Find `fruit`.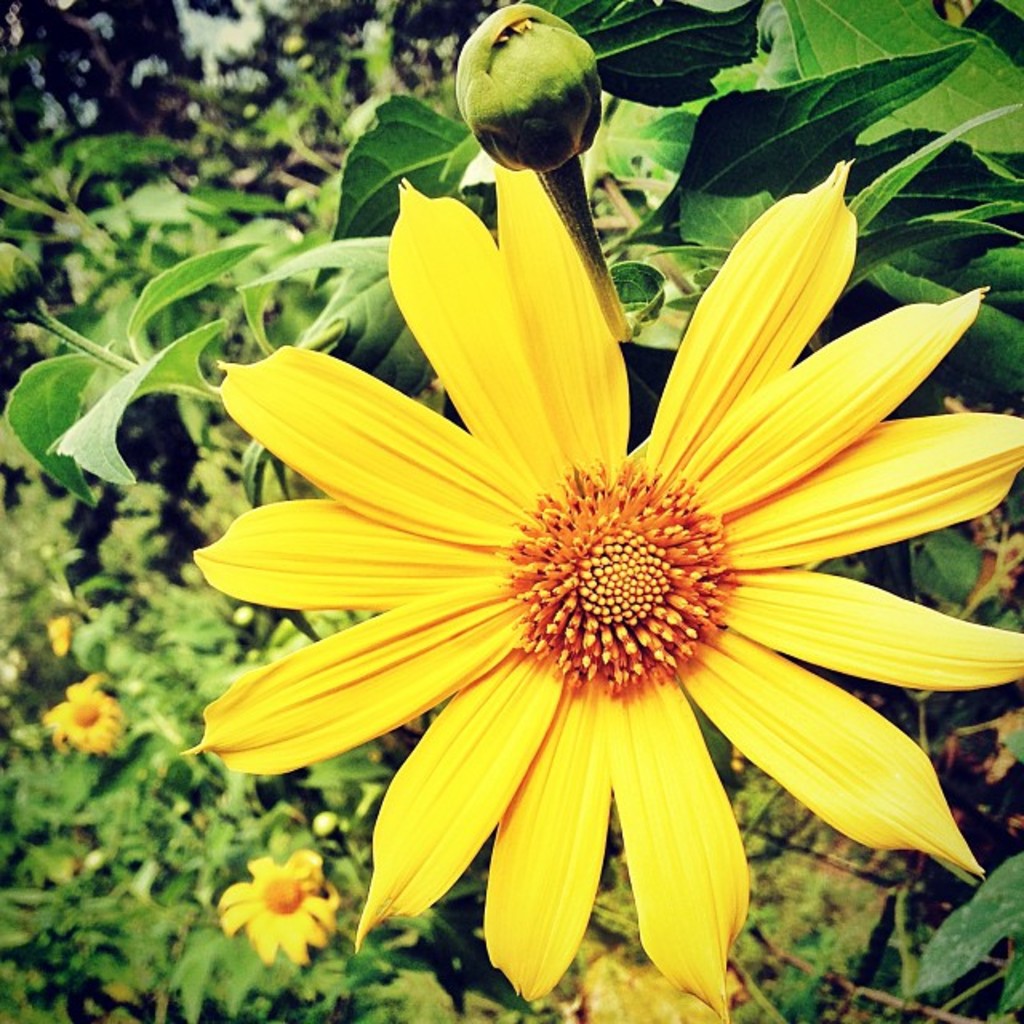
Rect(464, 14, 616, 168).
